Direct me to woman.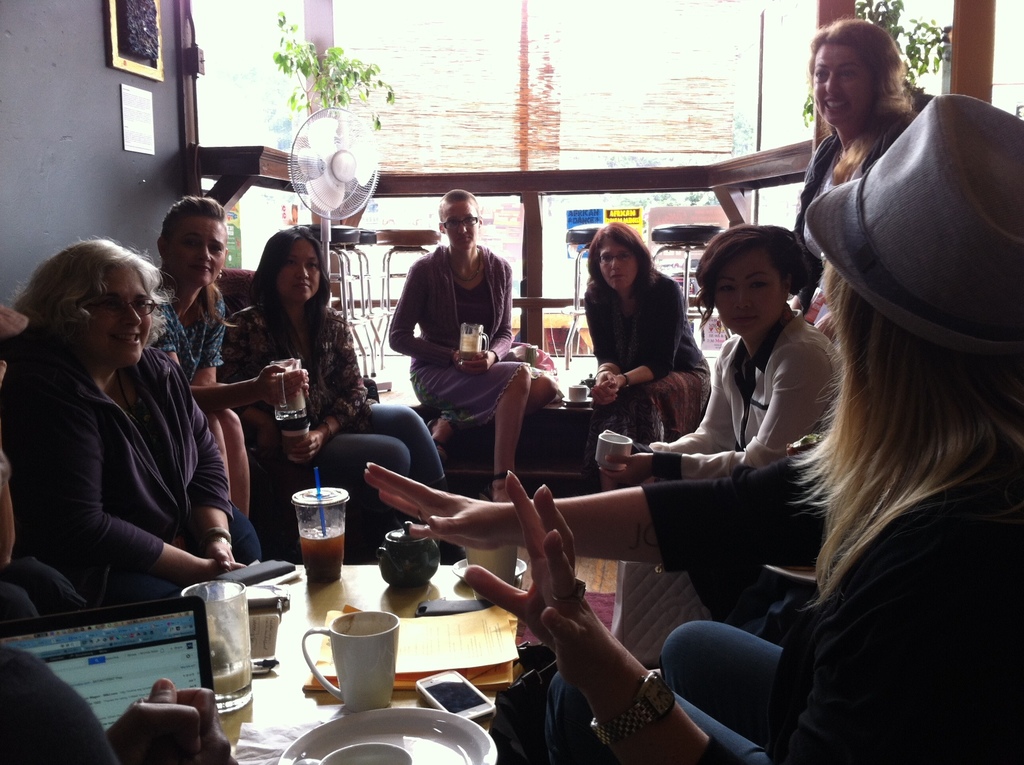
Direction: {"left": 575, "top": 218, "right": 714, "bottom": 449}.
